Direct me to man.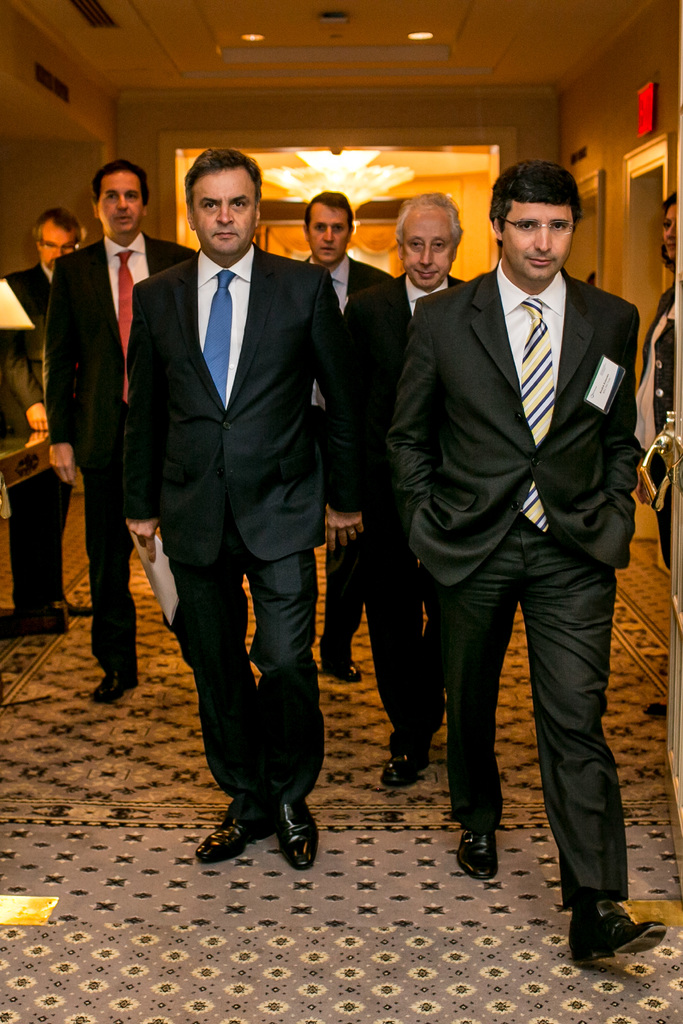
Direction: Rect(45, 161, 195, 708).
